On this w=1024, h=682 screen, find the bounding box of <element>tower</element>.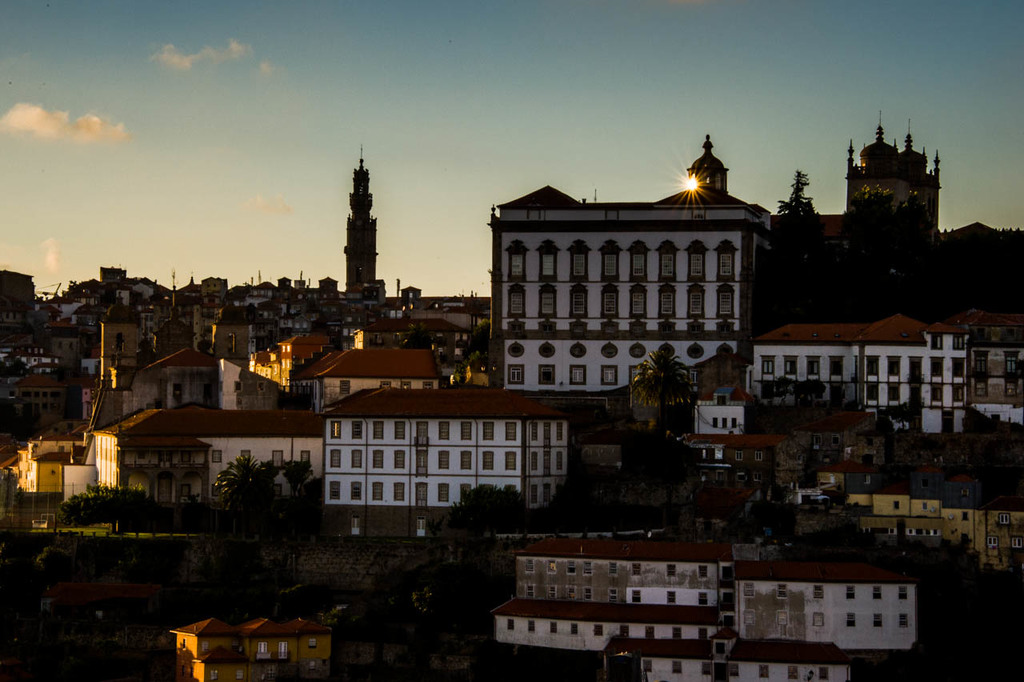
Bounding box: BBox(345, 144, 380, 295).
